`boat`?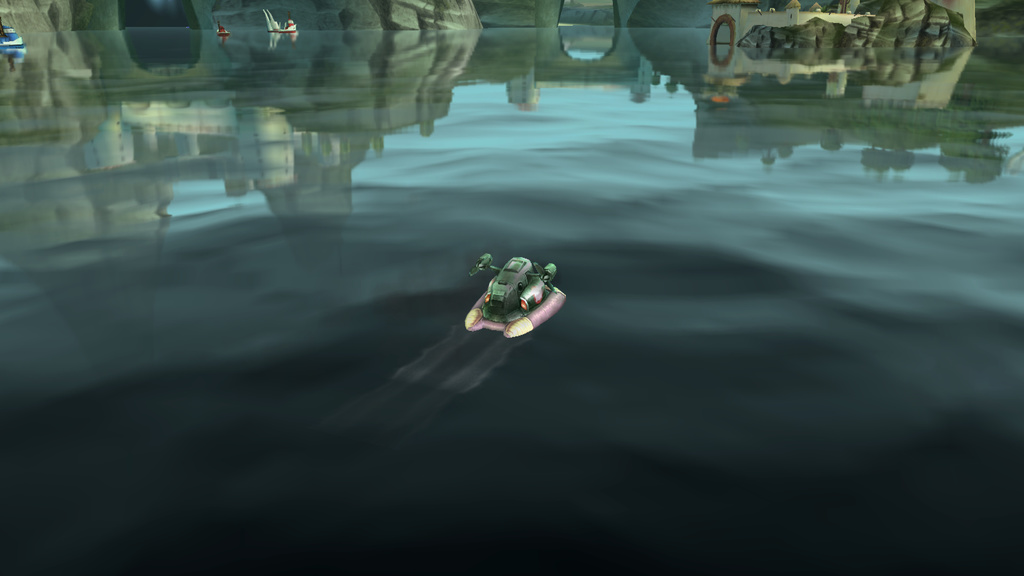
209,26,225,35
